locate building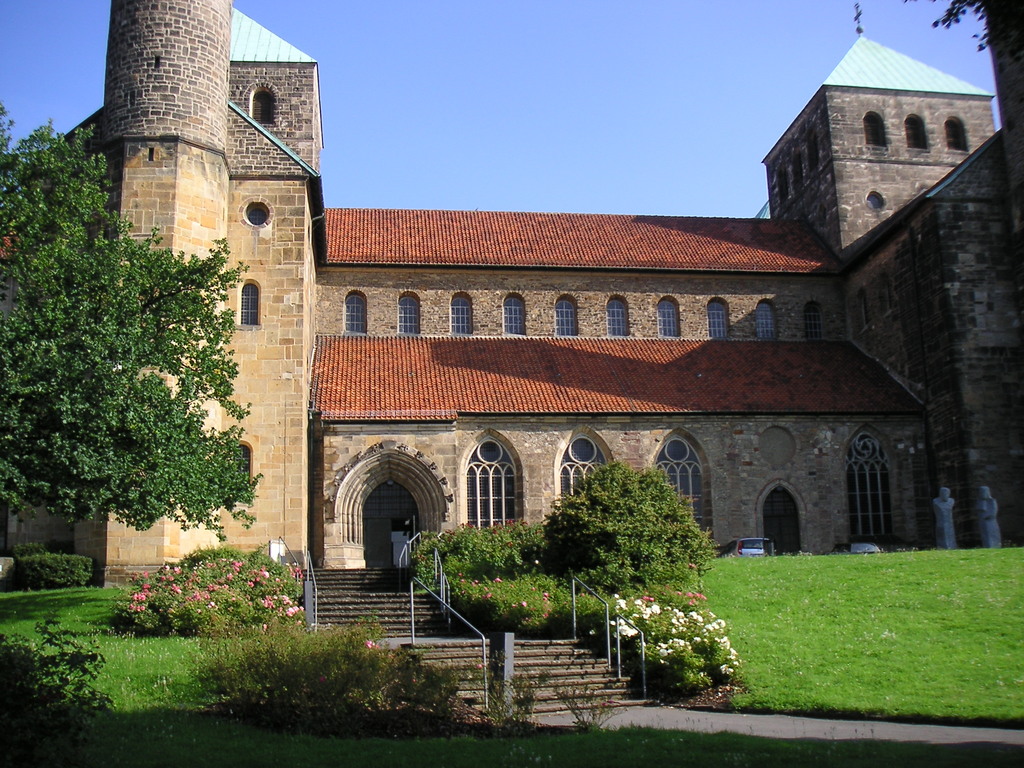
l=60, t=0, r=1023, b=707
